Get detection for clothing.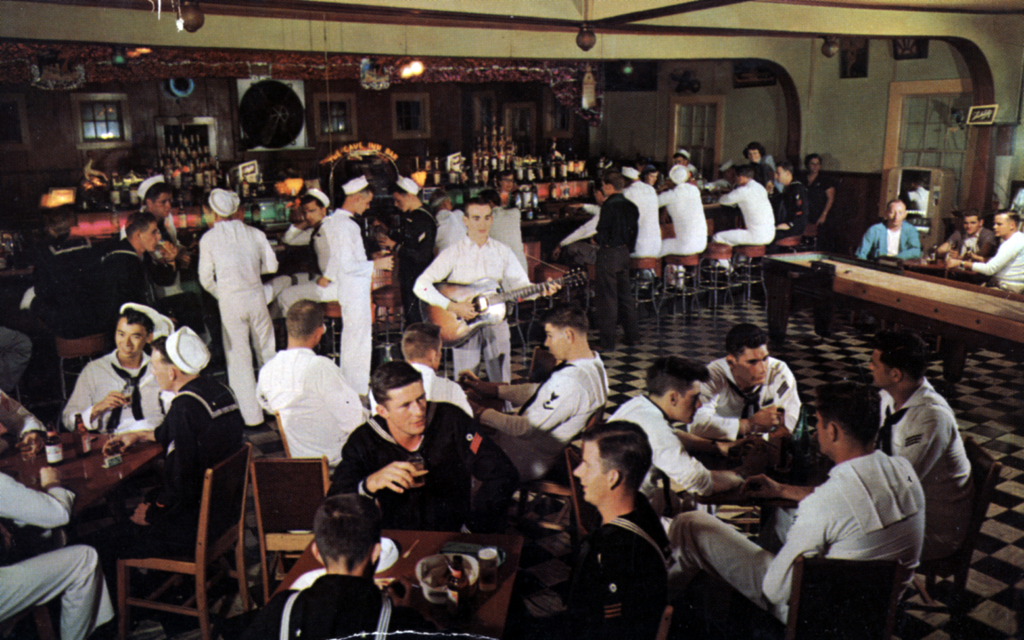
Detection: {"x1": 627, "y1": 185, "x2": 655, "y2": 254}.
